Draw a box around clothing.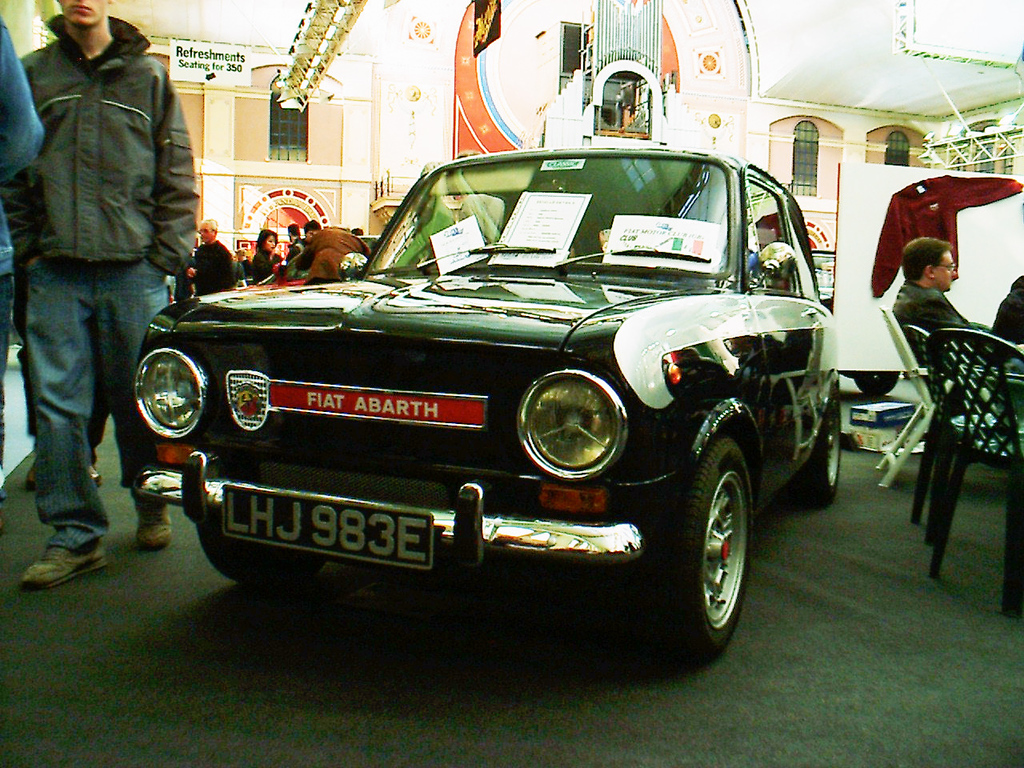
bbox=[2, 0, 196, 535].
